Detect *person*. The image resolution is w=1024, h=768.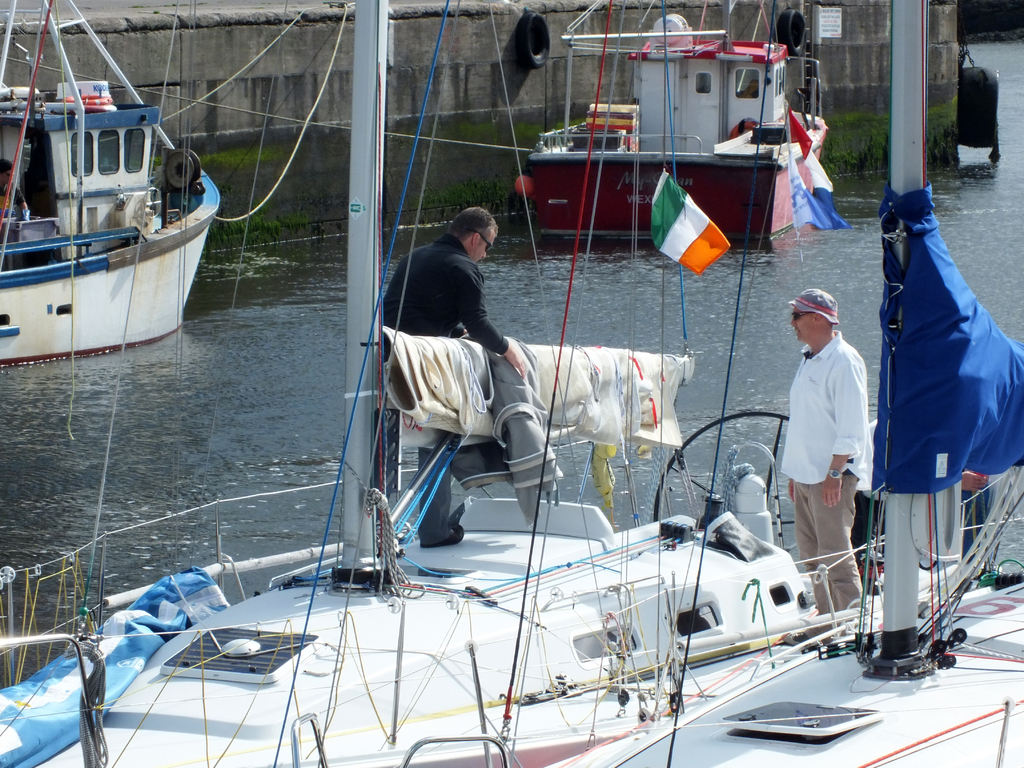
x1=375 y1=206 x2=519 y2=552.
